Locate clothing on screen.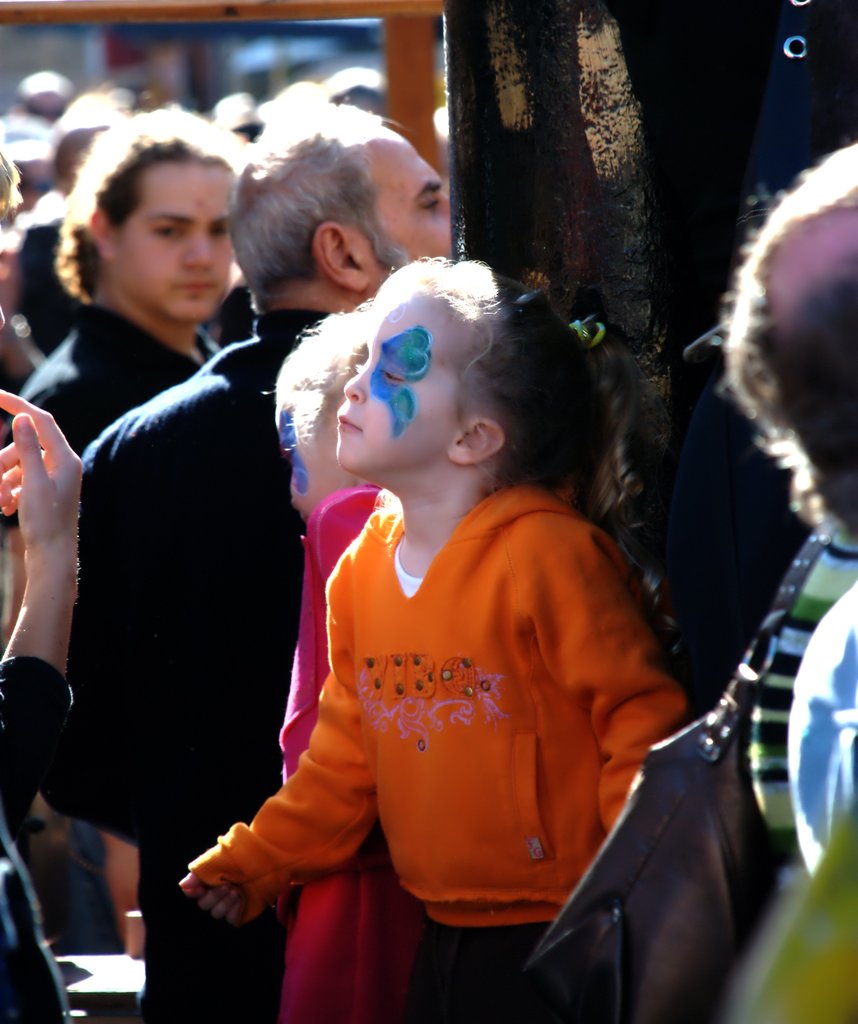
On screen at <region>0, 307, 56, 400</region>.
